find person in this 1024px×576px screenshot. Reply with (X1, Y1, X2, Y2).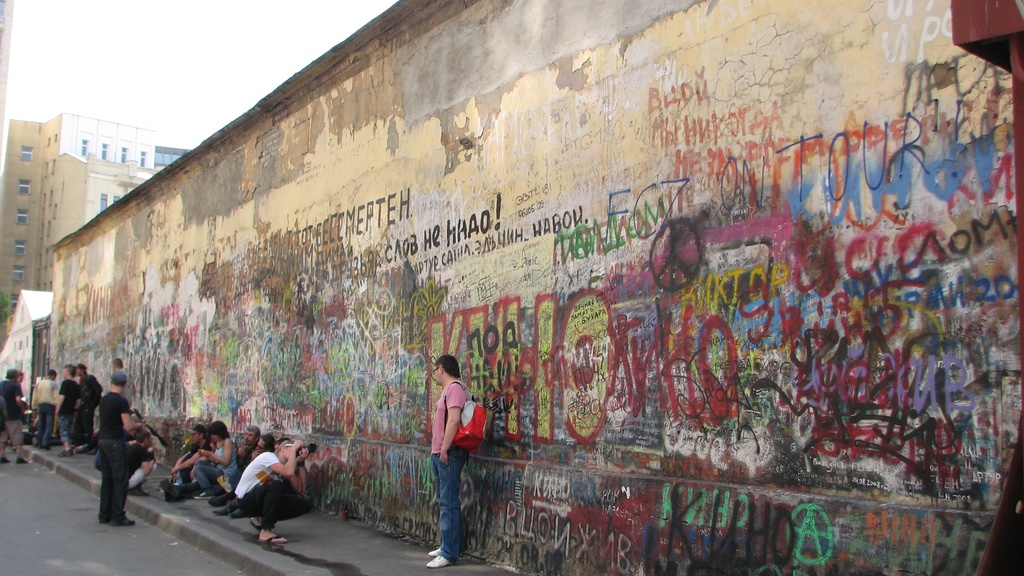
(425, 354, 468, 572).
